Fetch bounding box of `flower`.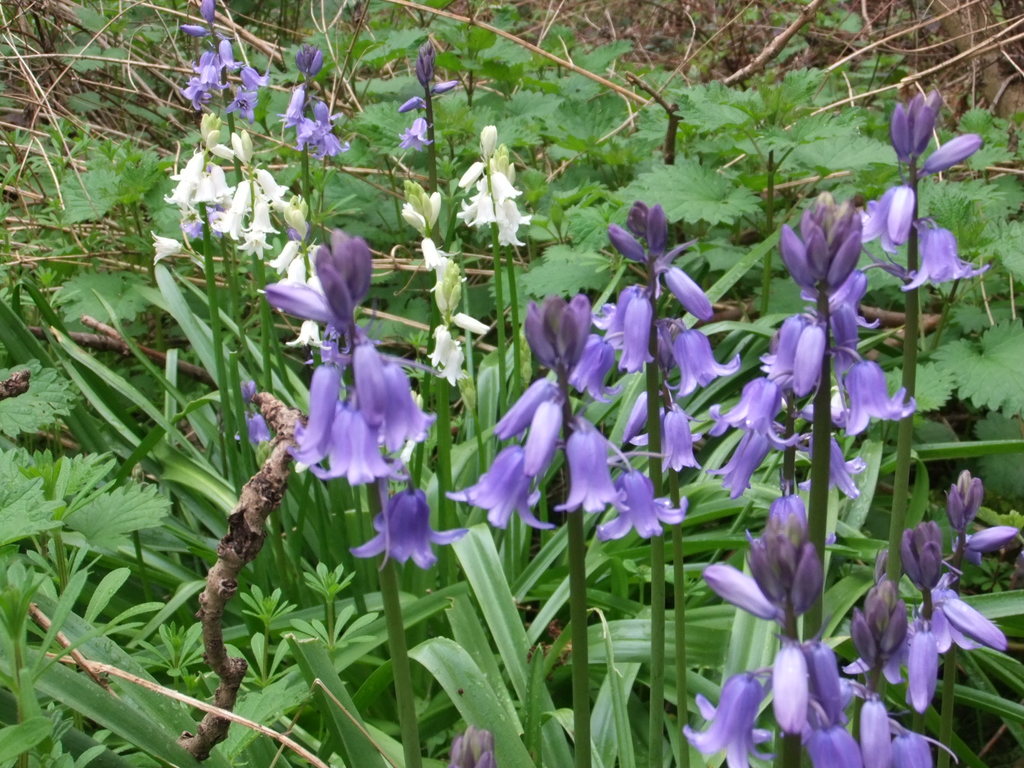
Bbox: region(239, 376, 255, 408).
